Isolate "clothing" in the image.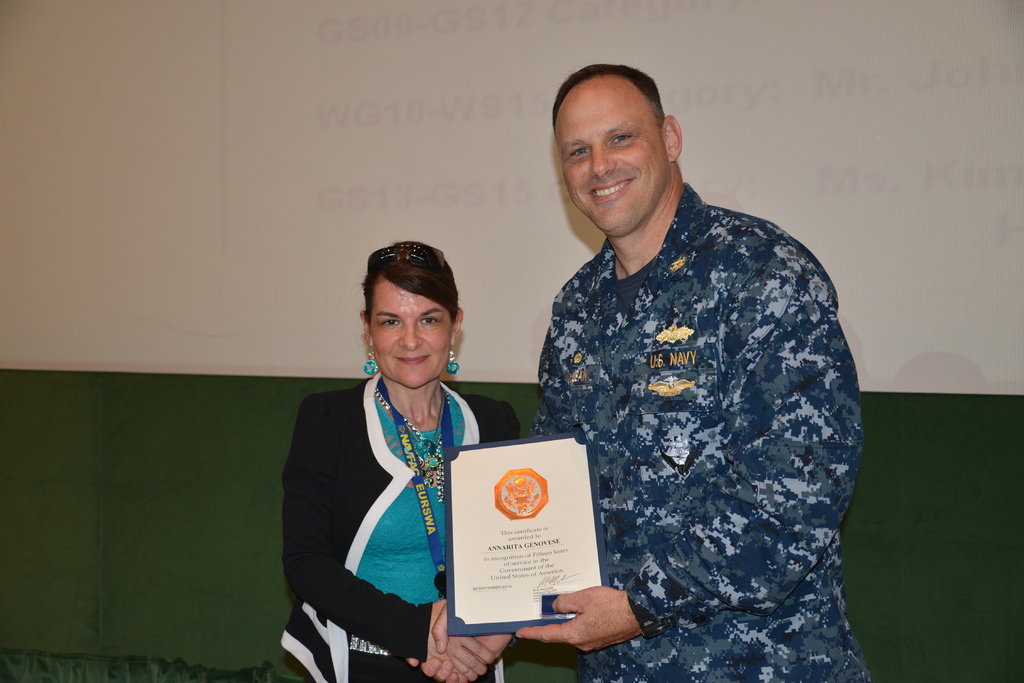
Isolated region: region(537, 185, 873, 682).
